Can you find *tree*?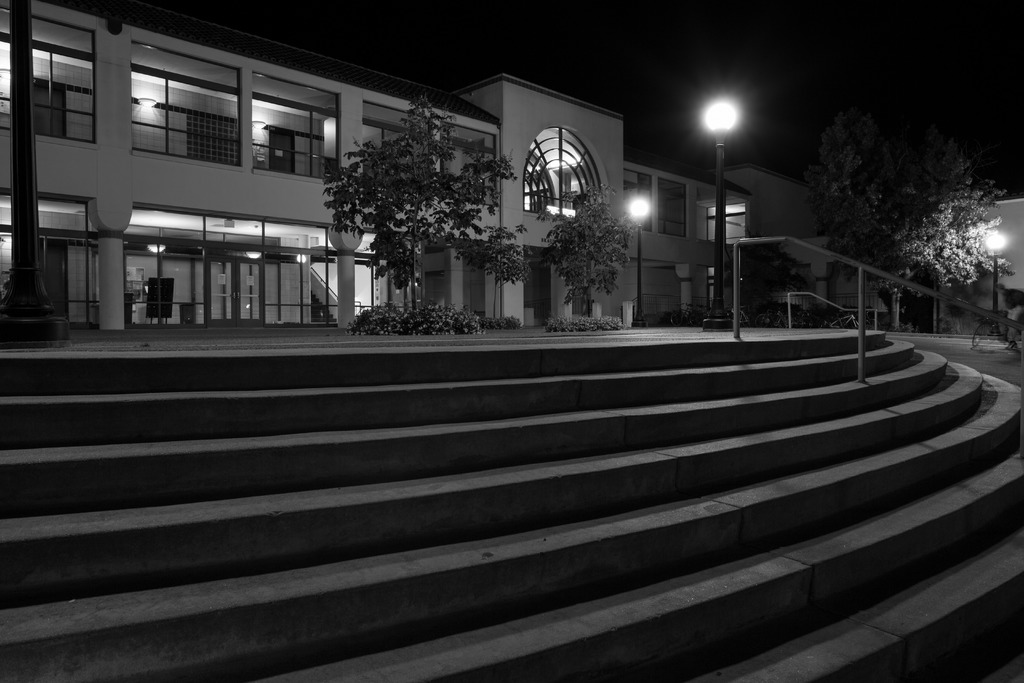
Yes, bounding box: select_region(798, 89, 999, 309).
